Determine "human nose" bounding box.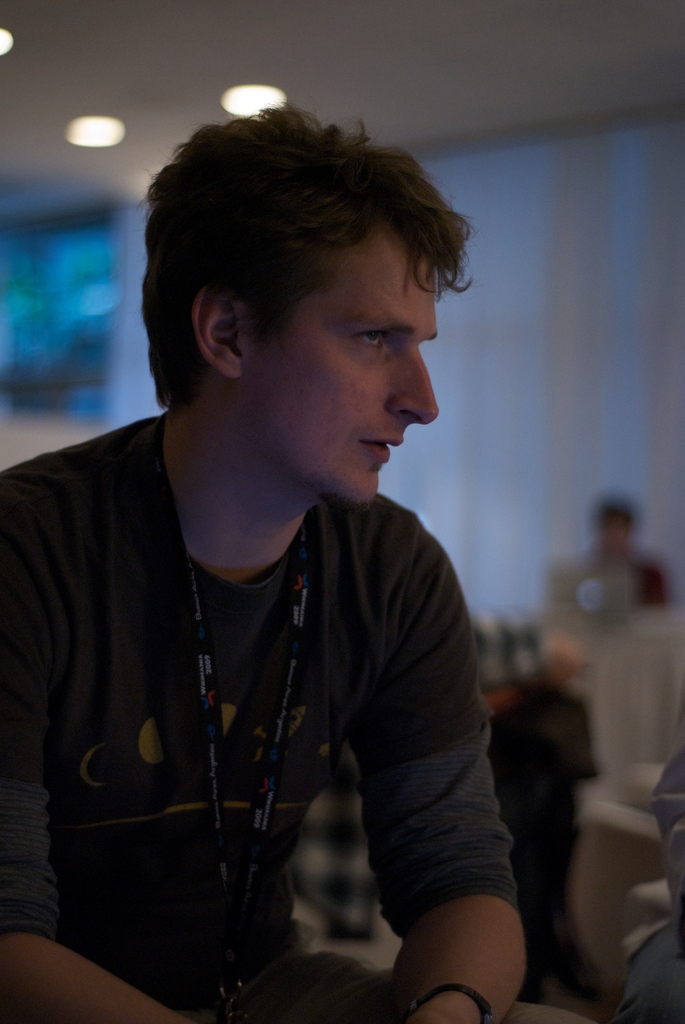
Determined: 375/340/449/429.
